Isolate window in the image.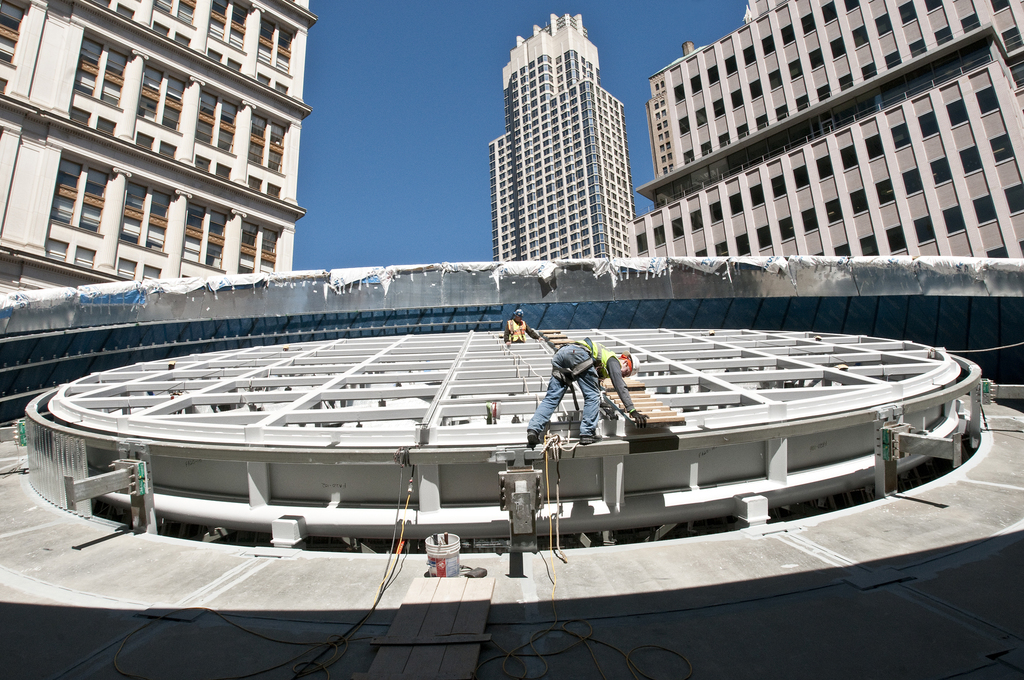
Isolated region: BBox(902, 168, 924, 198).
